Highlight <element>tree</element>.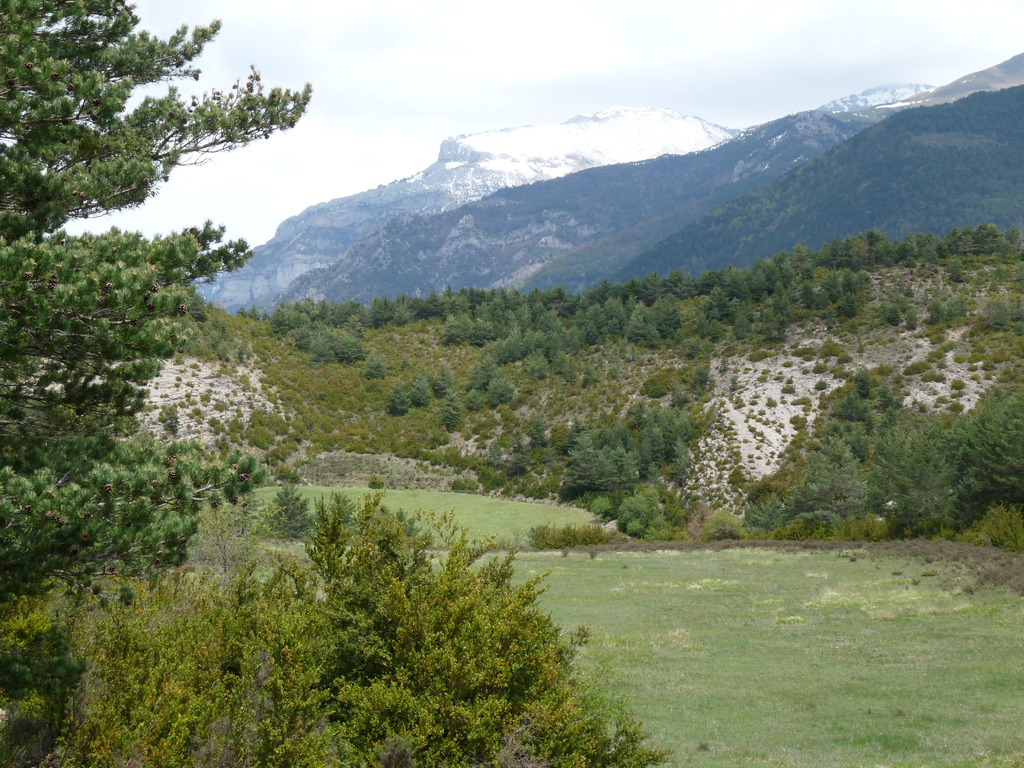
Highlighted region: [692, 364, 712, 387].
